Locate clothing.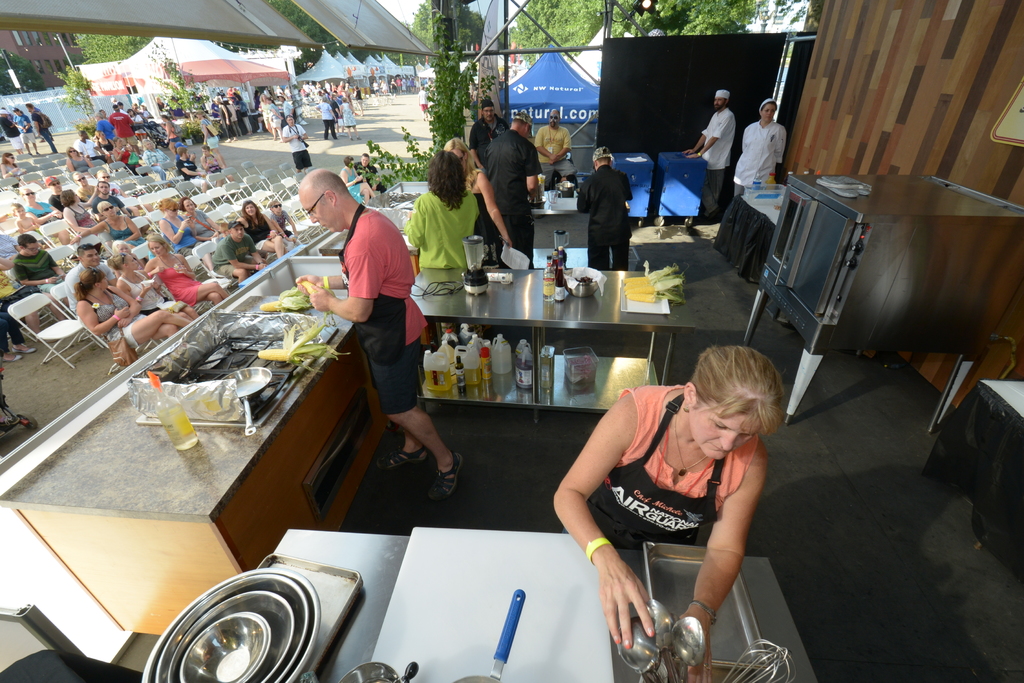
Bounding box: {"x1": 108, "y1": 181, "x2": 121, "y2": 199}.
